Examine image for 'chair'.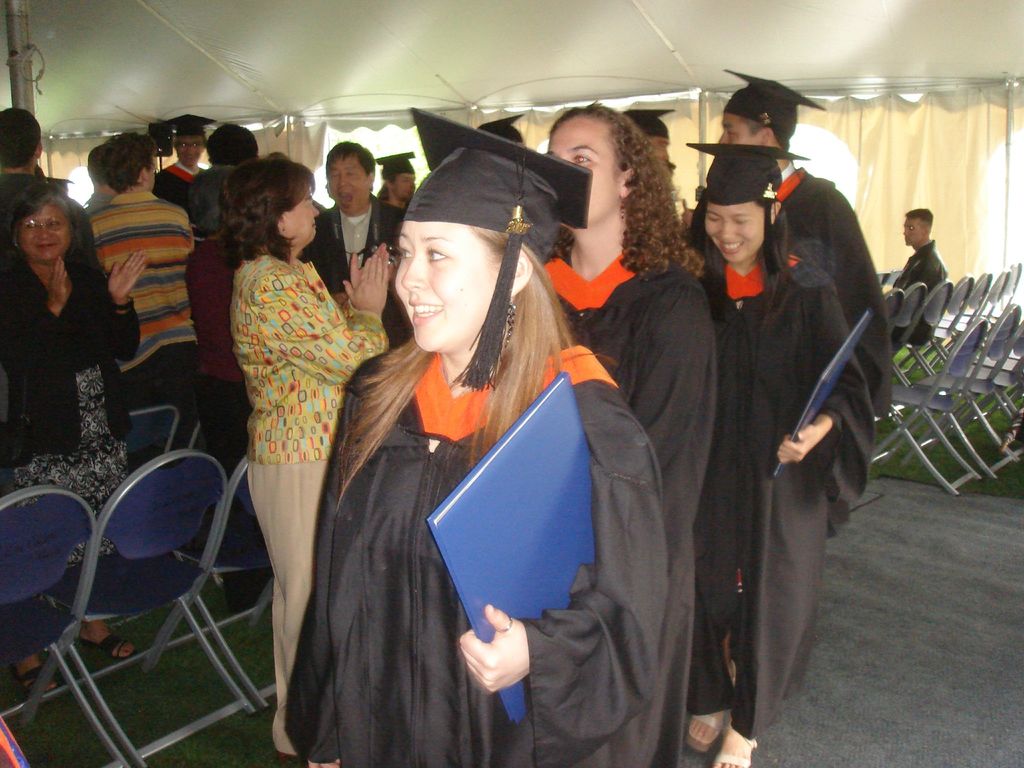
Examination result: bbox=[152, 457, 280, 710].
